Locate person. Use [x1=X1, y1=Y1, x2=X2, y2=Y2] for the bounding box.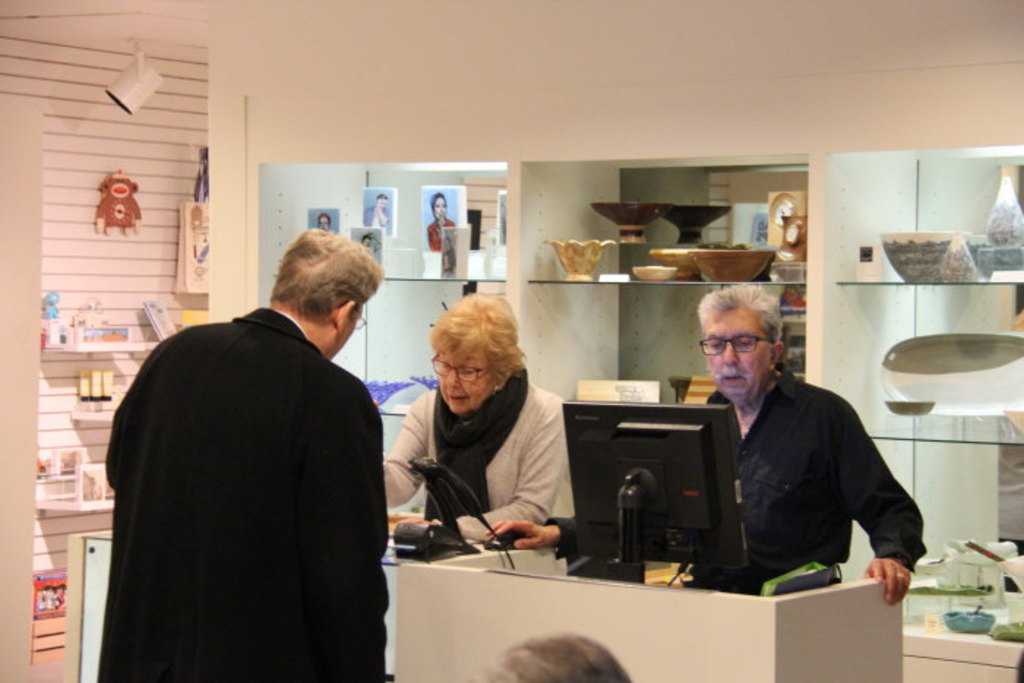
[x1=102, y1=221, x2=389, y2=682].
